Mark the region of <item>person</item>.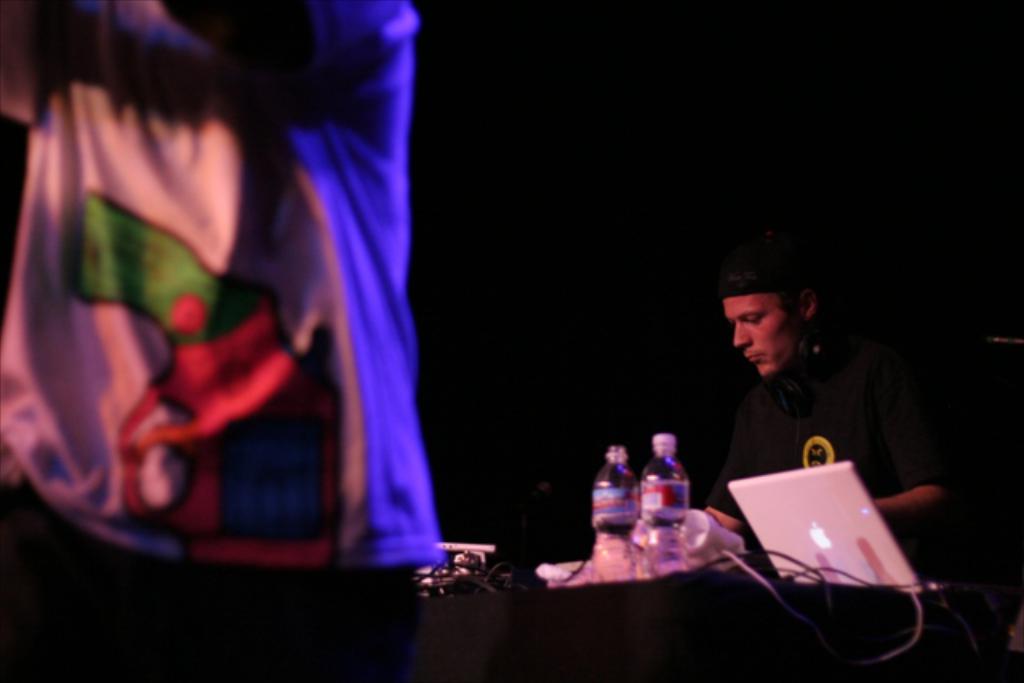
Region: Rect(0, 0, 458, 681).
